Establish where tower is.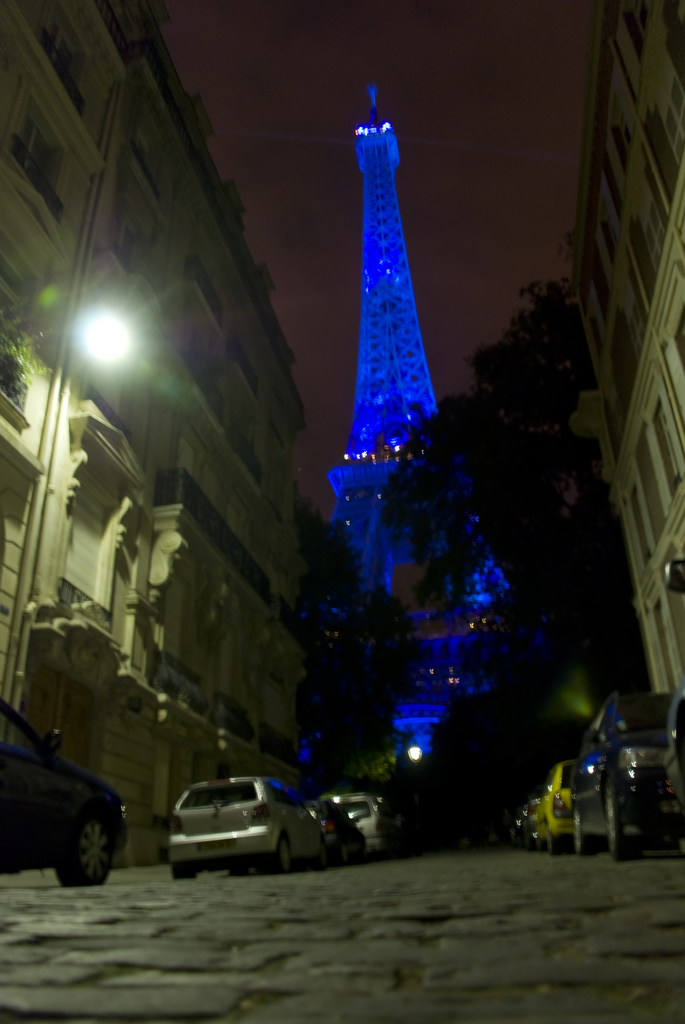
Established at x1=0, y1=0, x2=328, y2=862.
